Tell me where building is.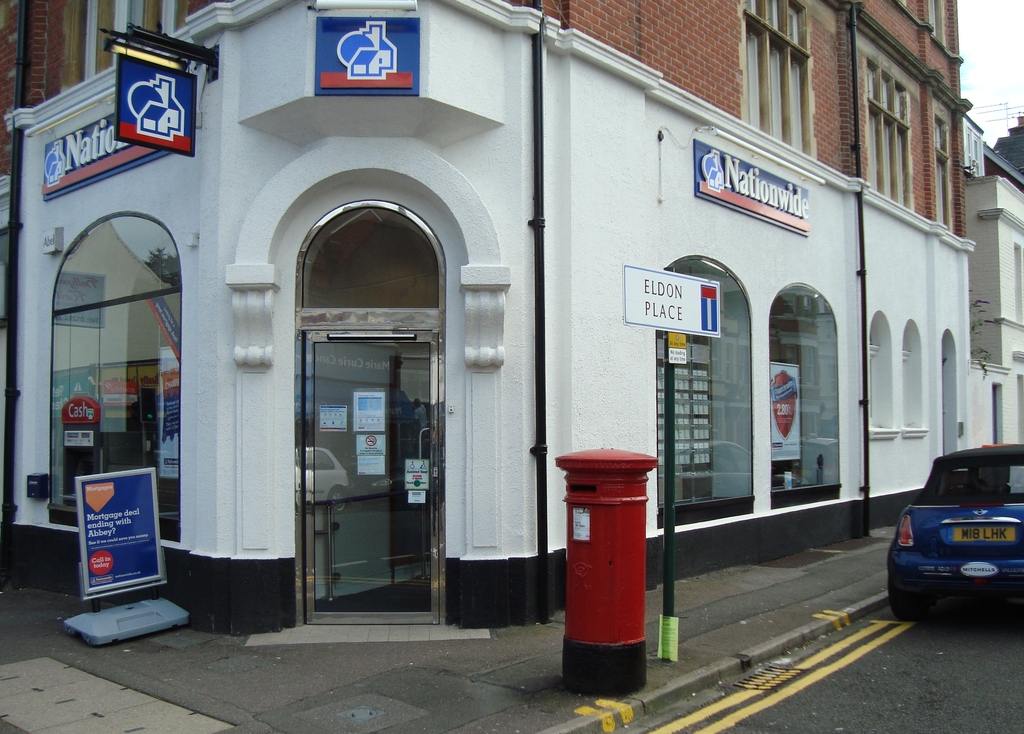
building is at x1=0, y1=0, x2=976, y2=629.
